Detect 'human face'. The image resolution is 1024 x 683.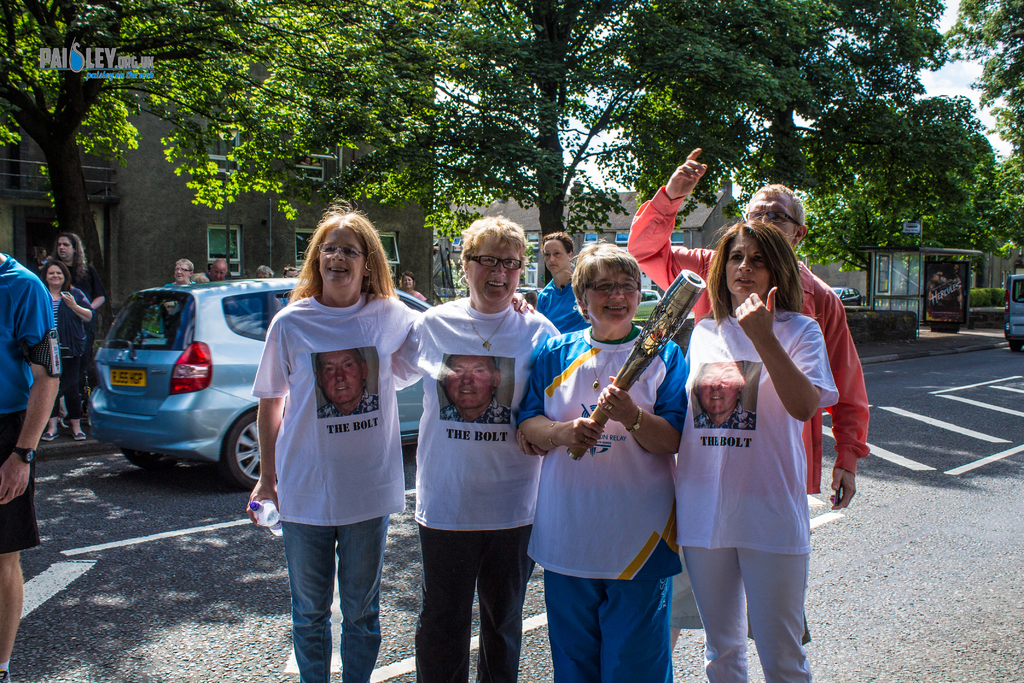
bbox(318, 352, 362, 404).
